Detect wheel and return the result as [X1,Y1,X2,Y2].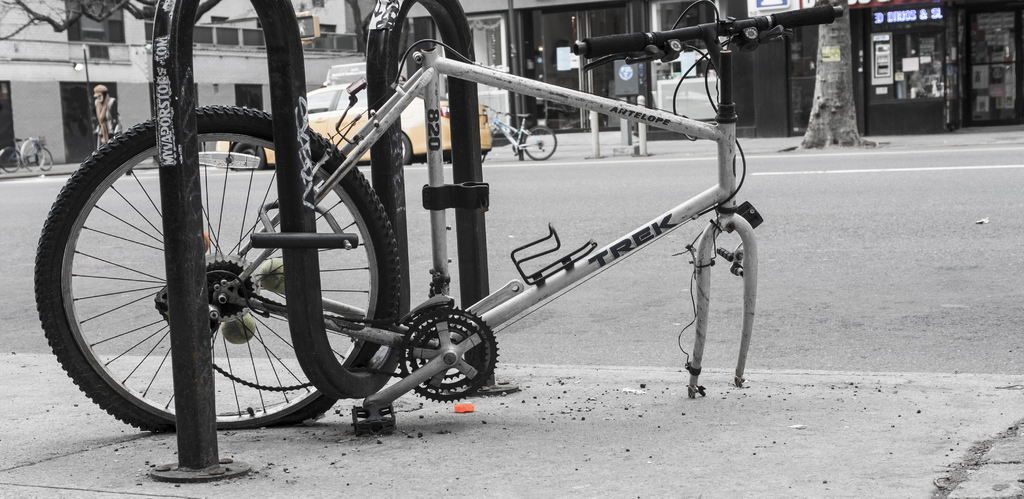
[0,149,20,172].
